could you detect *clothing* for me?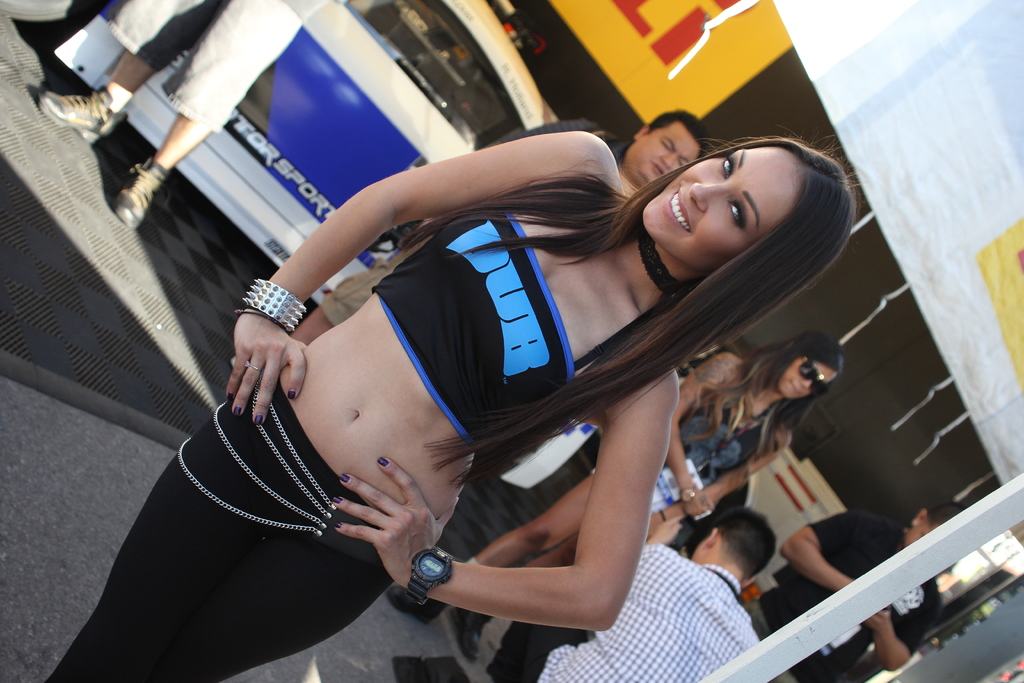
Detection result: bbox(506, 542, 788, 680).
